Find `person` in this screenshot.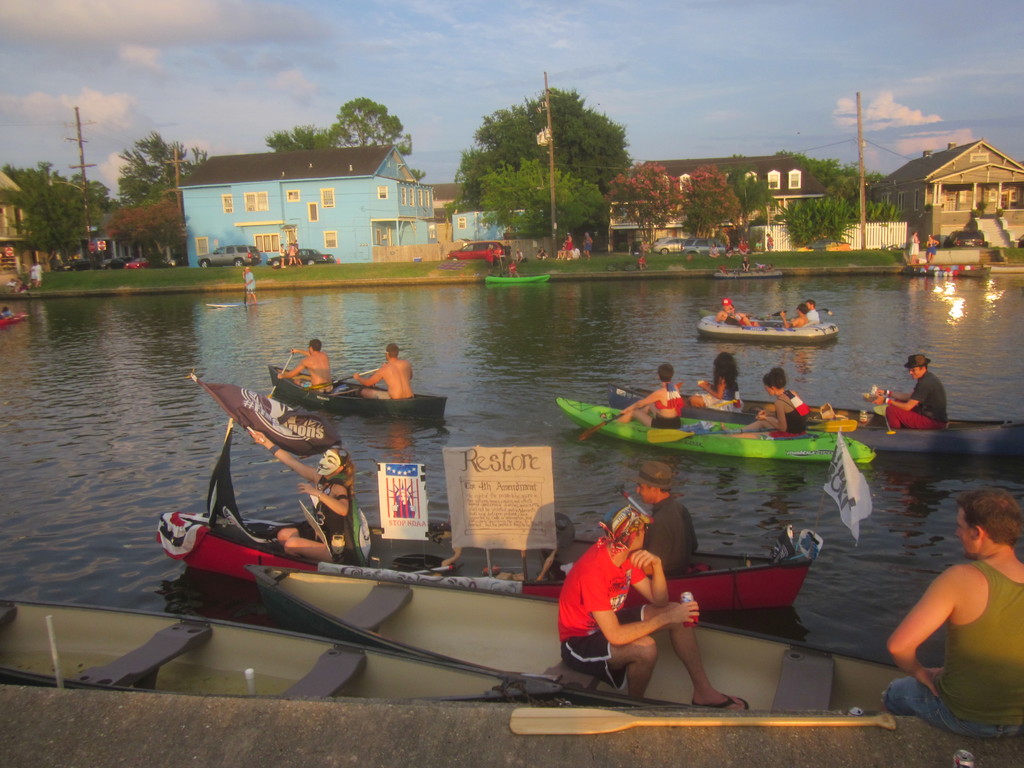
The bounding box for `person` is select_region(742, 256, 751, 270).
